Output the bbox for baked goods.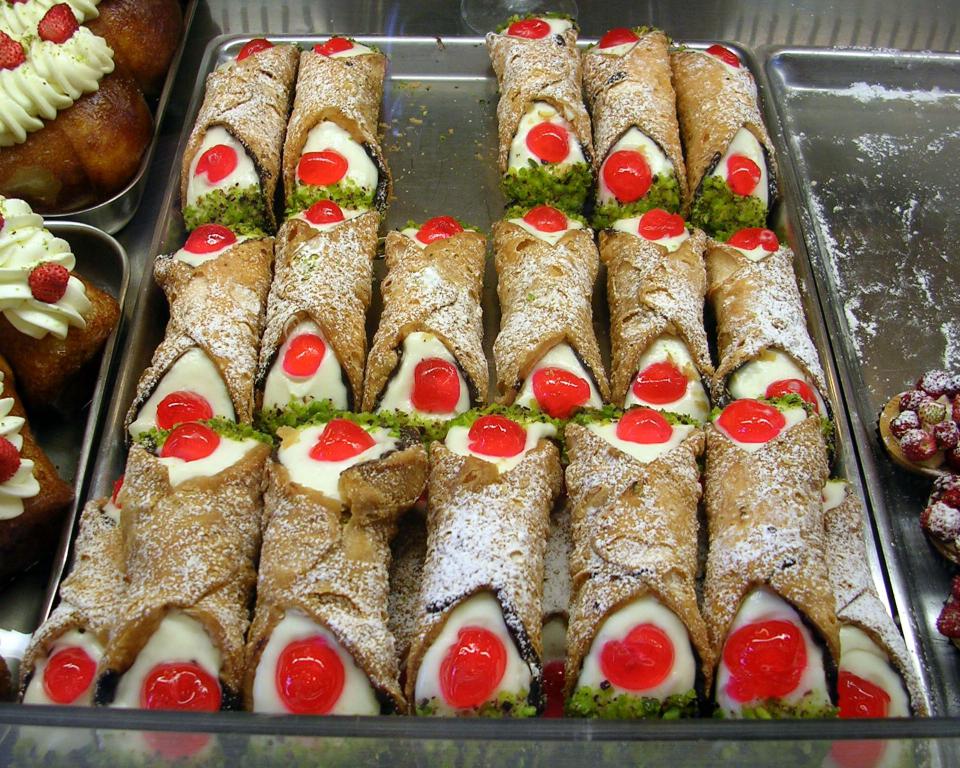
(0,357,78,547).
